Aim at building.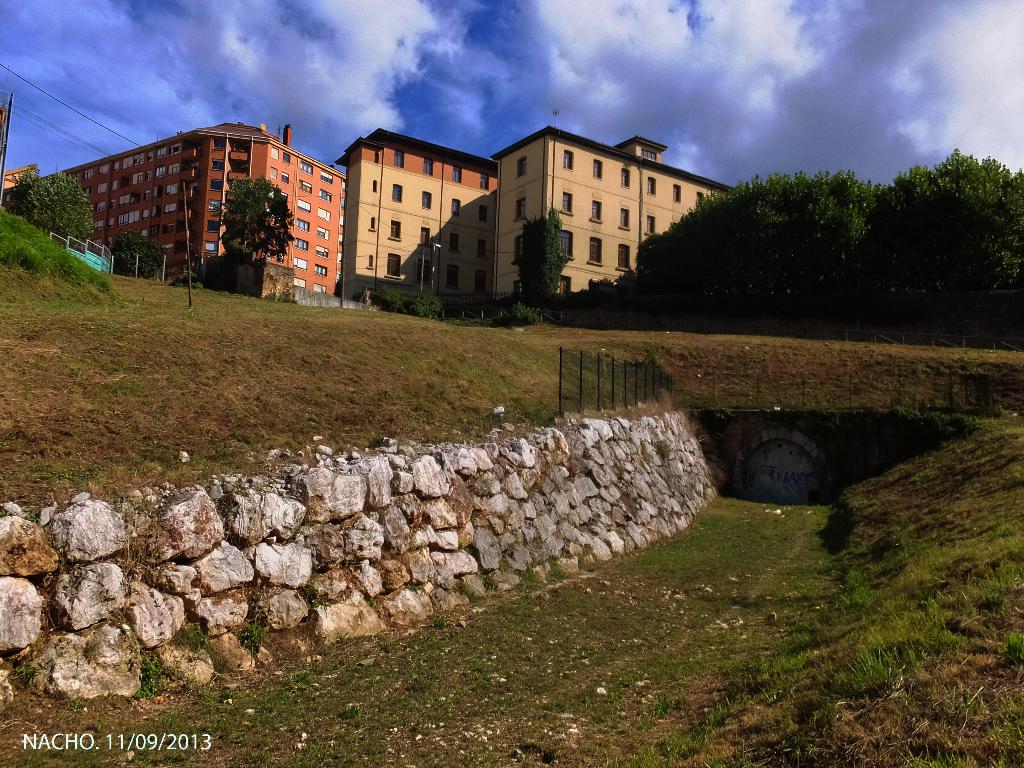
Aimed at crop(337, 110, 500, 331).
